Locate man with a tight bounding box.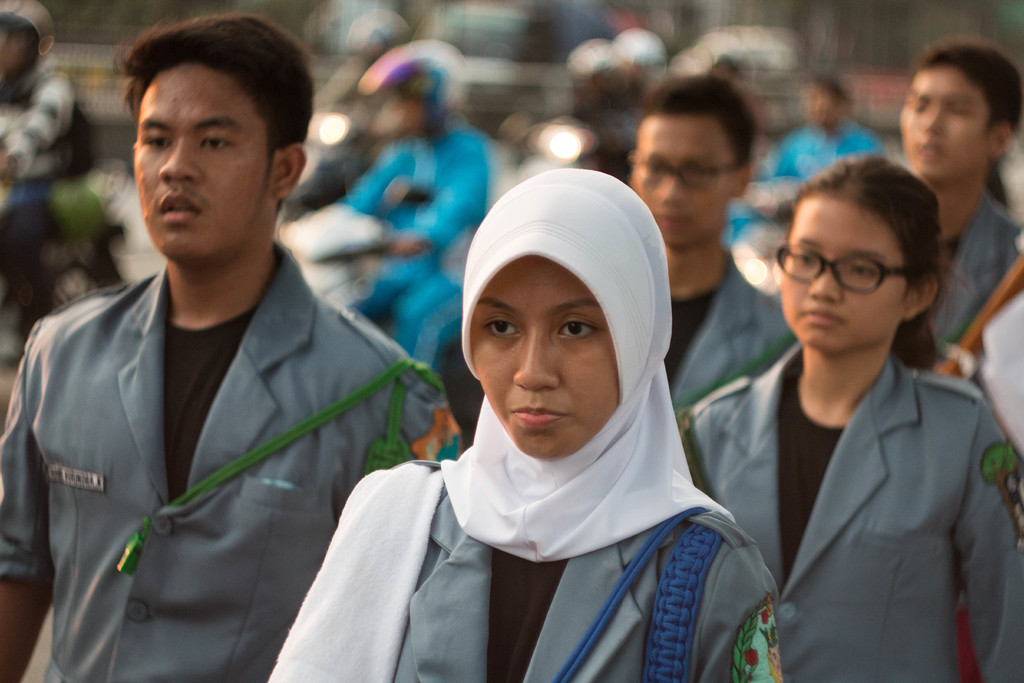
(621, 82, 797, 456).
